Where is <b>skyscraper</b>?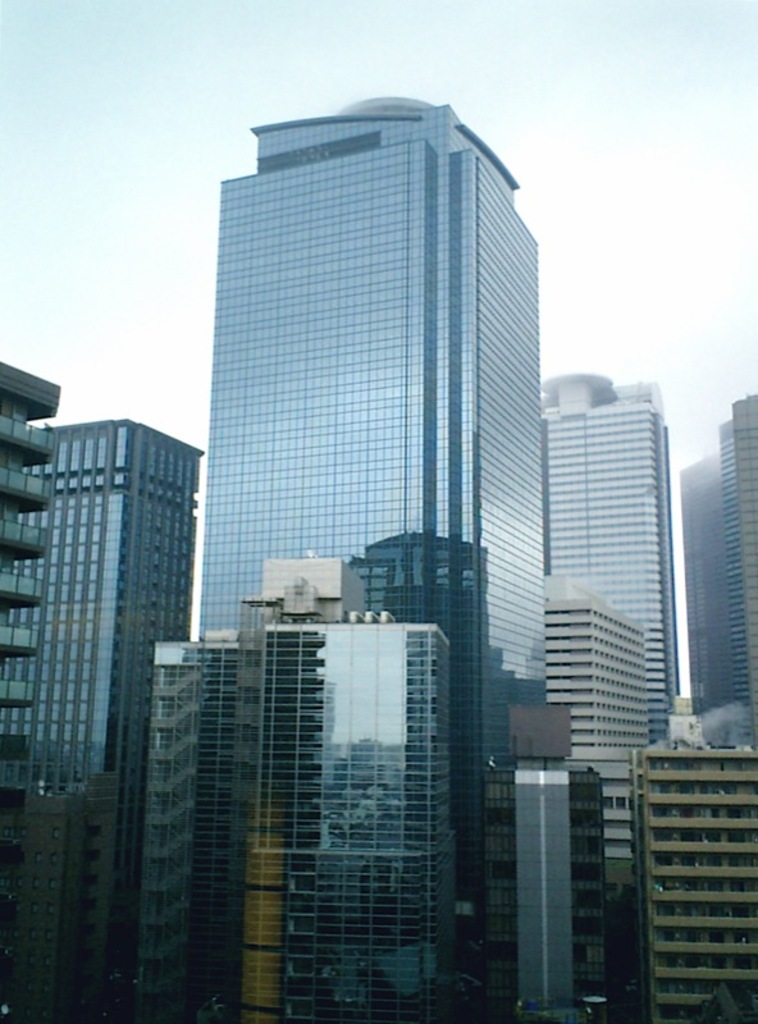
rect(534, 376, 681, 1023).
